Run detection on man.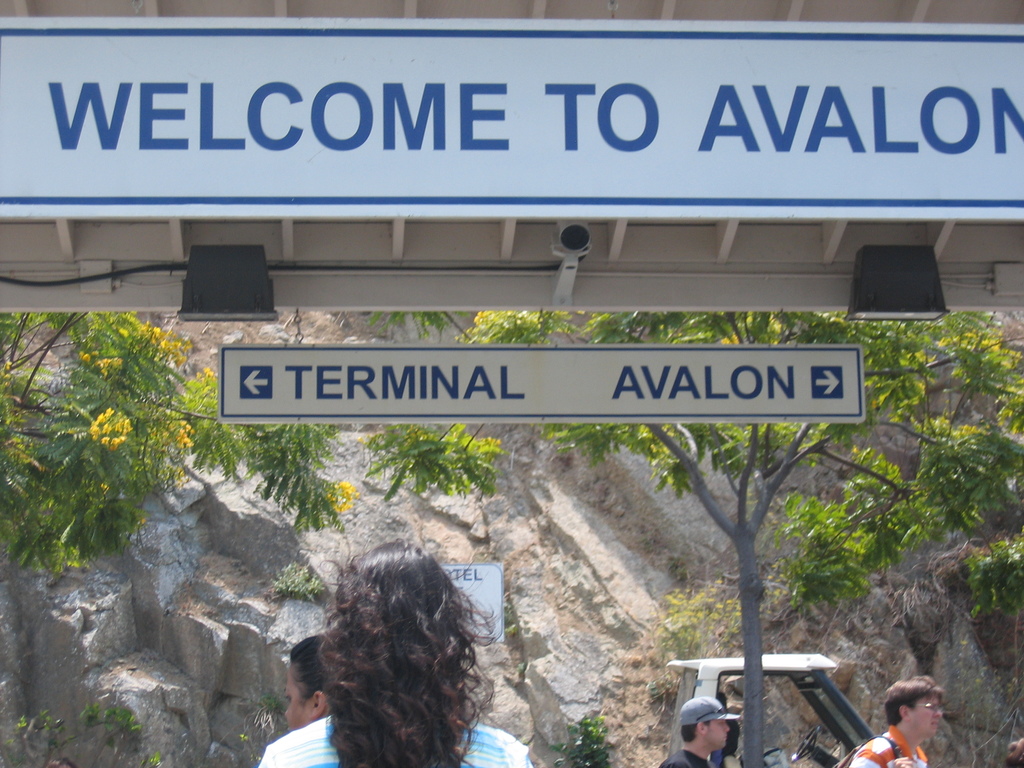
Result: x1=852 y1=678 x2=943 y2=767.
